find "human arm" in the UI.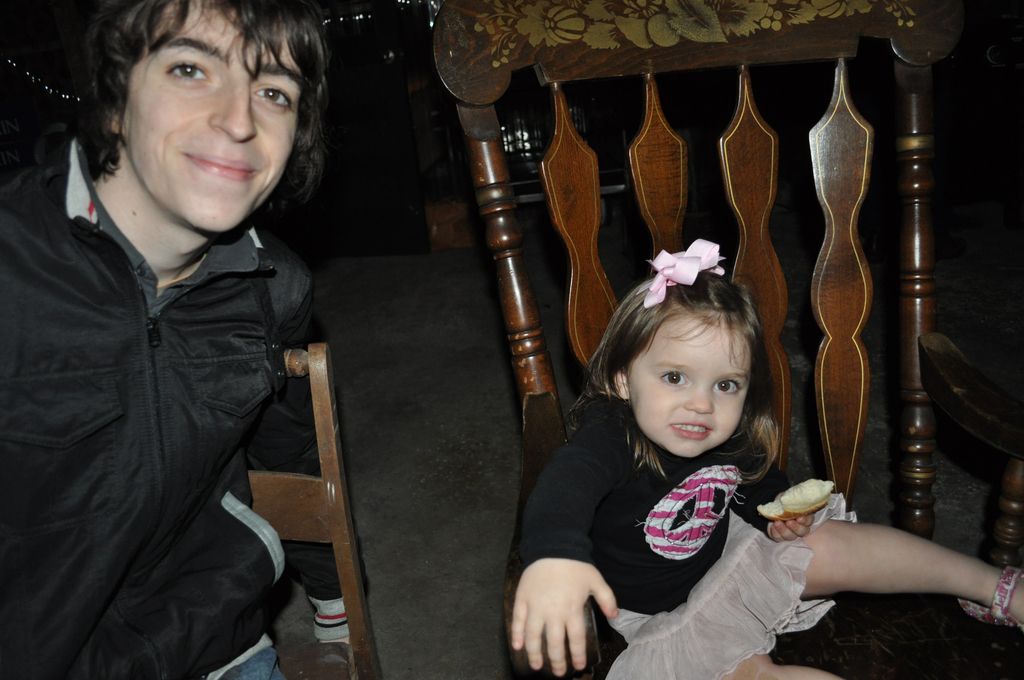
UI element at rect(510, 428, 614, 677).
